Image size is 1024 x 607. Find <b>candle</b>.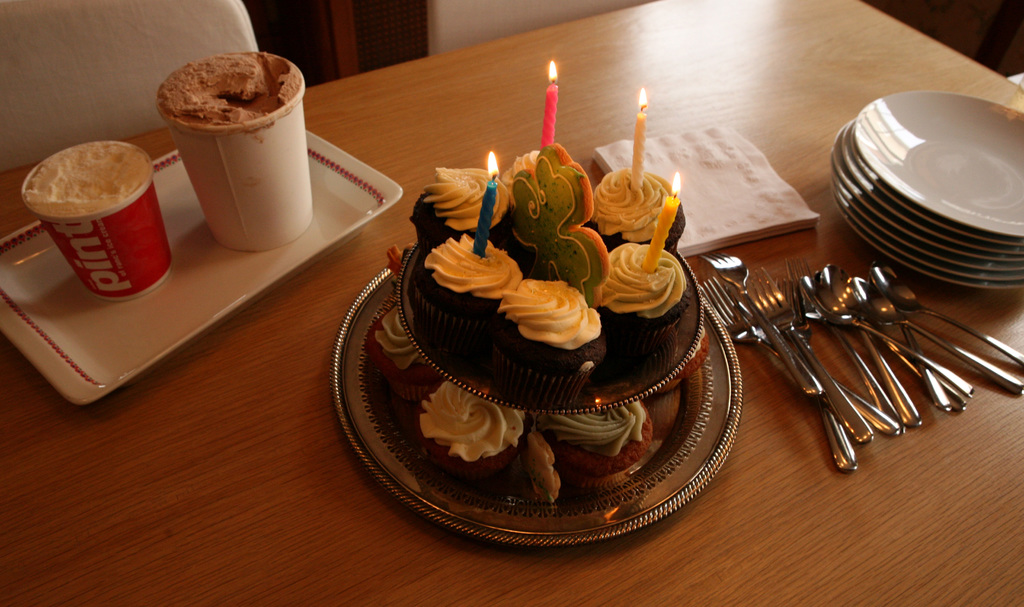
pyautogui.locateOnScreen(543, 59, 554, 149).
